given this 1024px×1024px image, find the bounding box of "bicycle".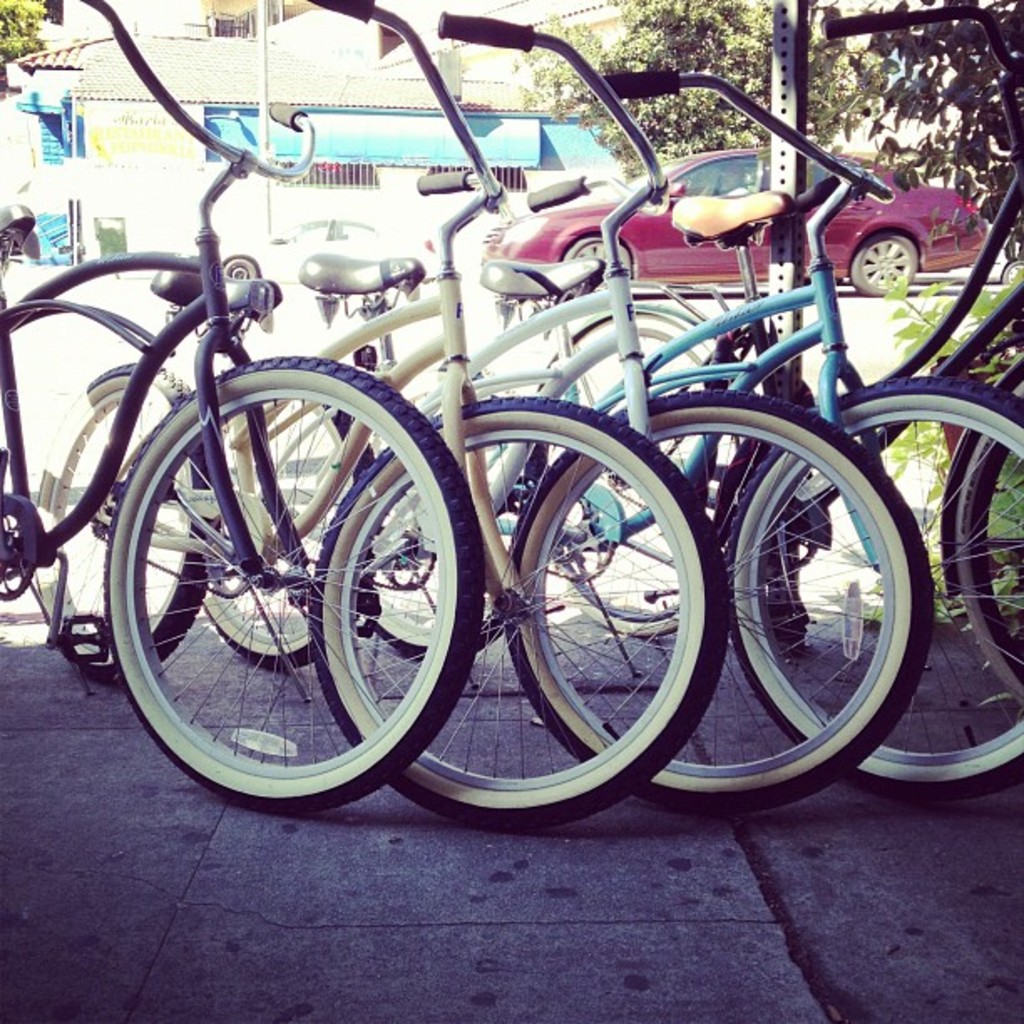
[x1=452, y1=59, x2=1022, y2=788].
